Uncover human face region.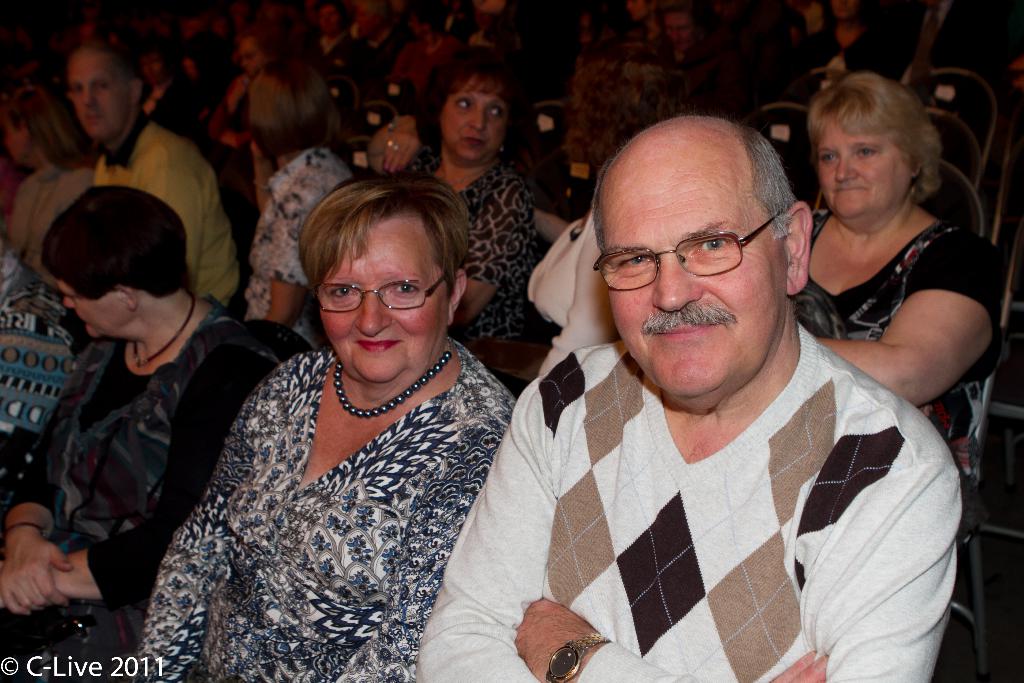
Uncovered: [left=601, top=189, right=778, bottom=393].
